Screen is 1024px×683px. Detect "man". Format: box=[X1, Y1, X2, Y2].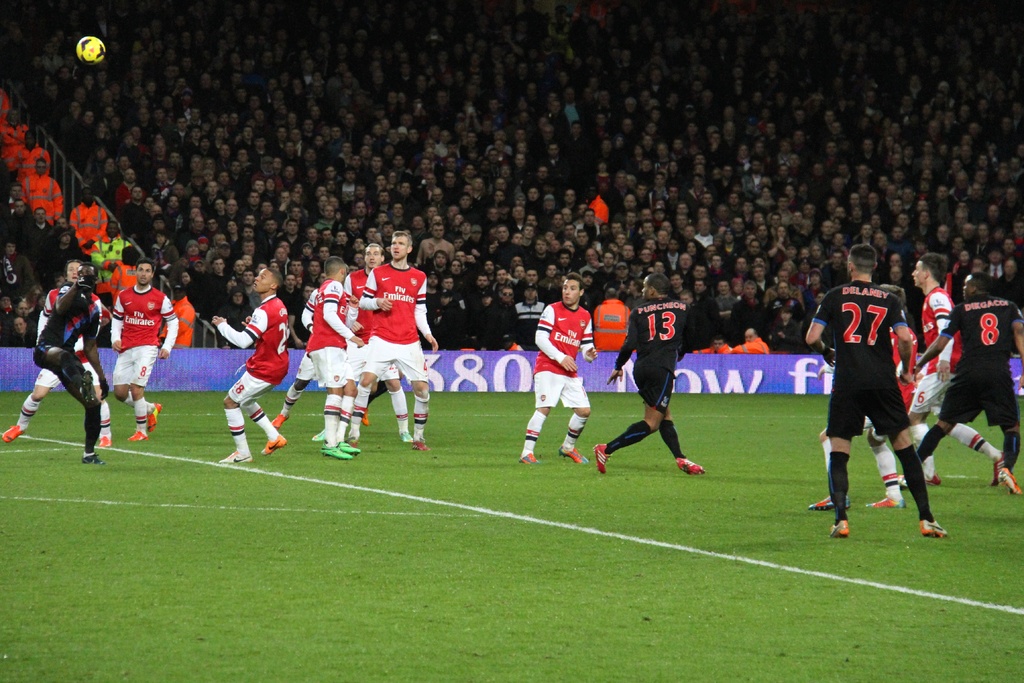
box=[339, 245, 416, 447].
